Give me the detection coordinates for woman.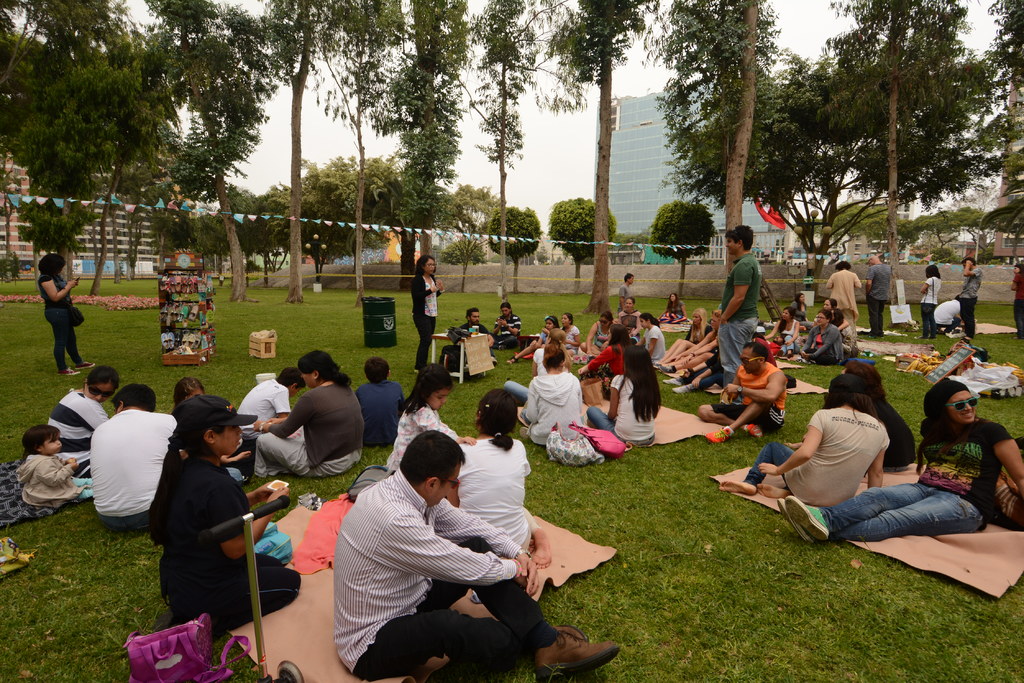
crop(665, 307, 720, 371).
